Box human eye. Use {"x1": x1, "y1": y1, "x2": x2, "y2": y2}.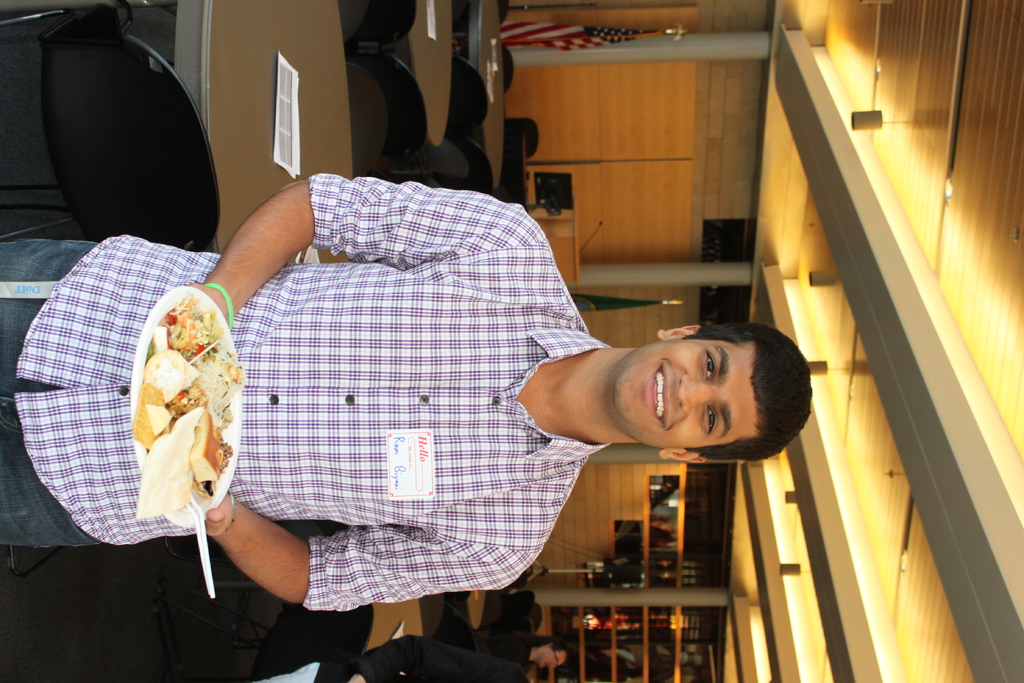
{"x1": 702, "y1": 405, "x2": 717, "y2": 436}.
